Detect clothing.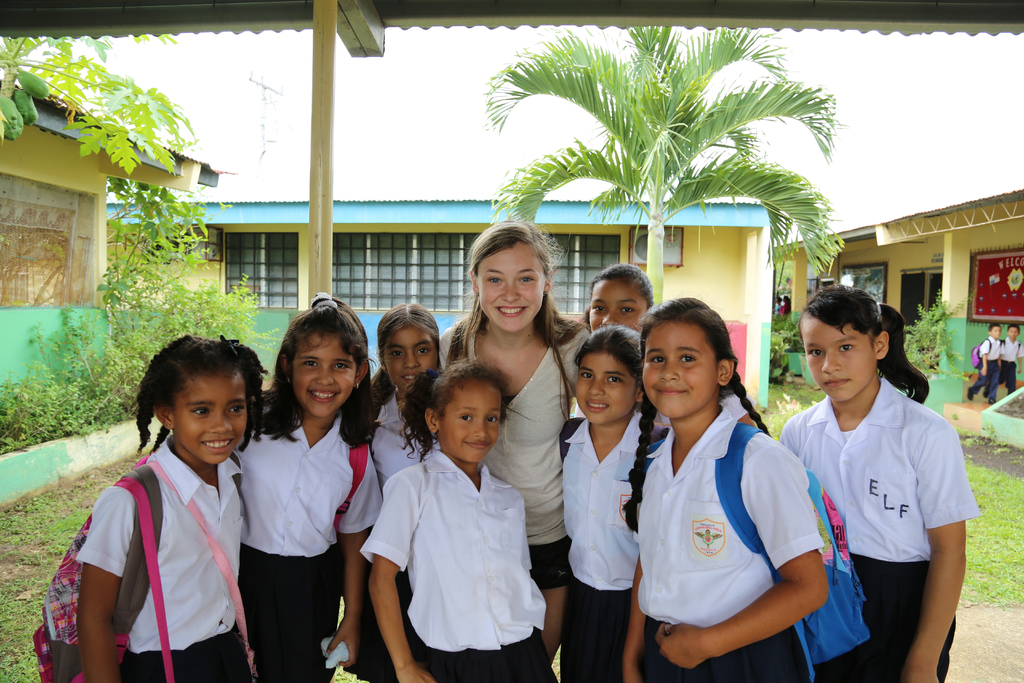
Detected at bbox=(235, 403, 382, 682).
